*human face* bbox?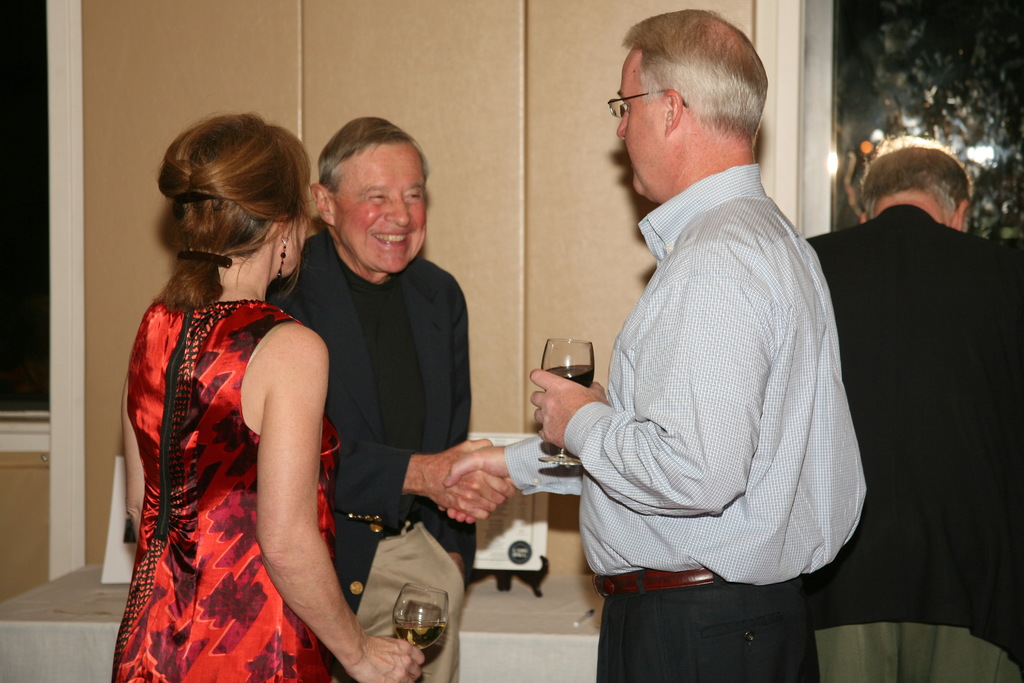
locate(337, 146, 426, 267)
